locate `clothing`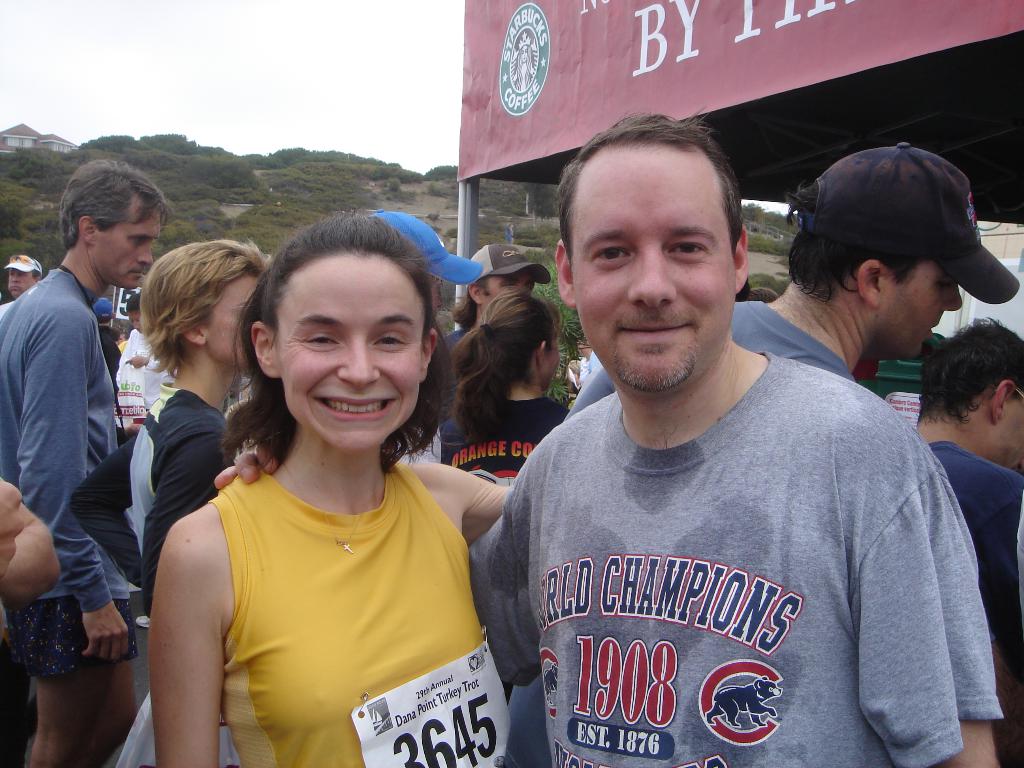
crop(559, 296, 858, 422)
